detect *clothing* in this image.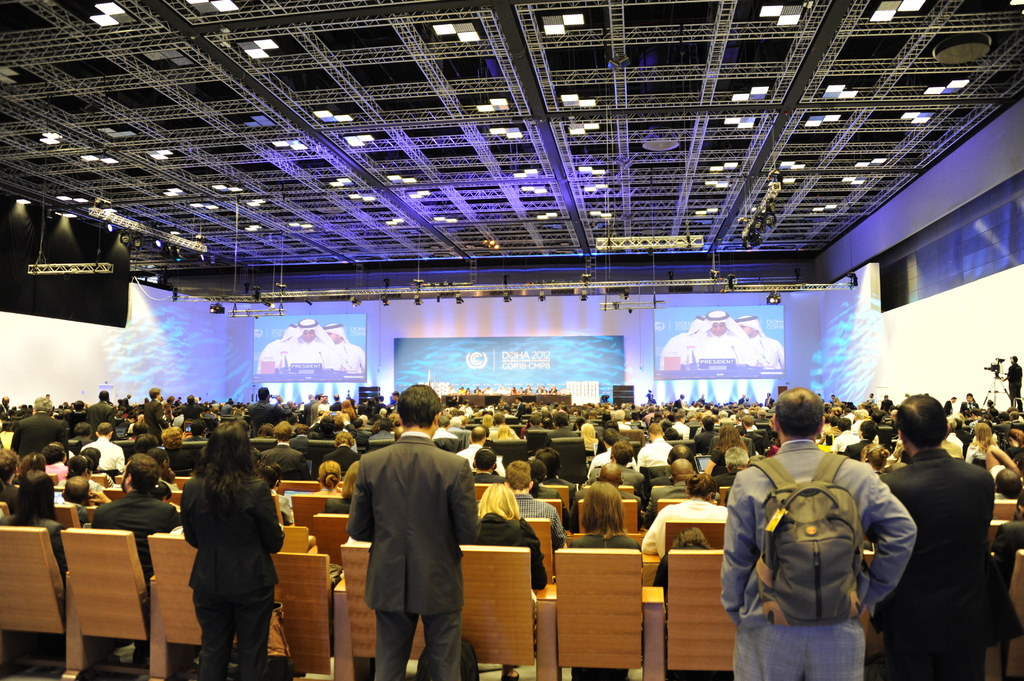
Detection: 162,442,187,472.
